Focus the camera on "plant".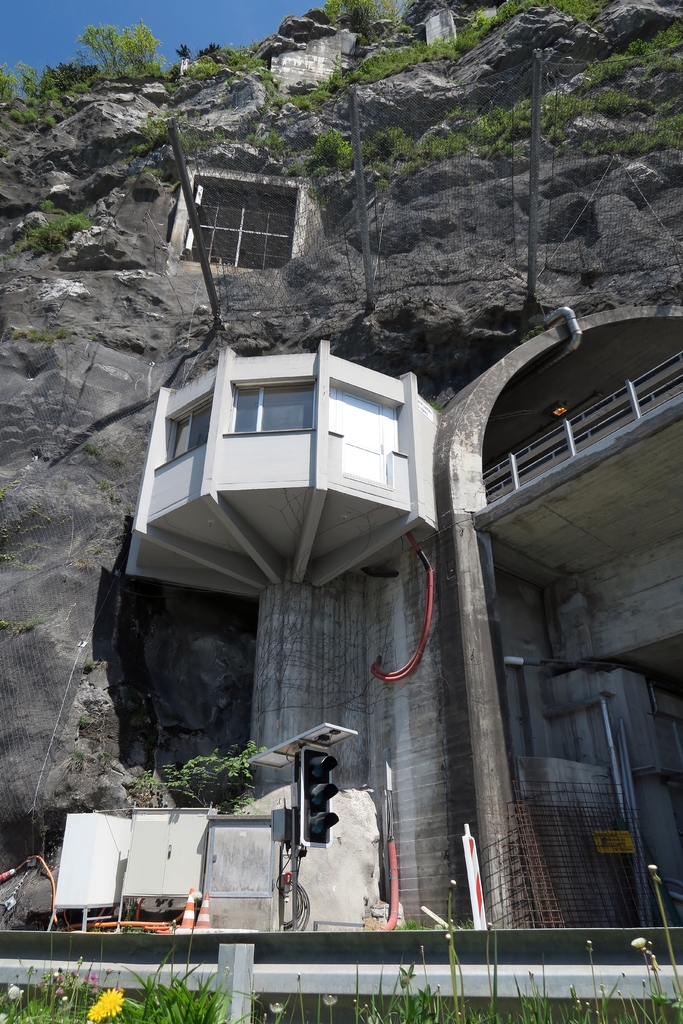
Focus region: bbox=[70, 554, 96, 571].
